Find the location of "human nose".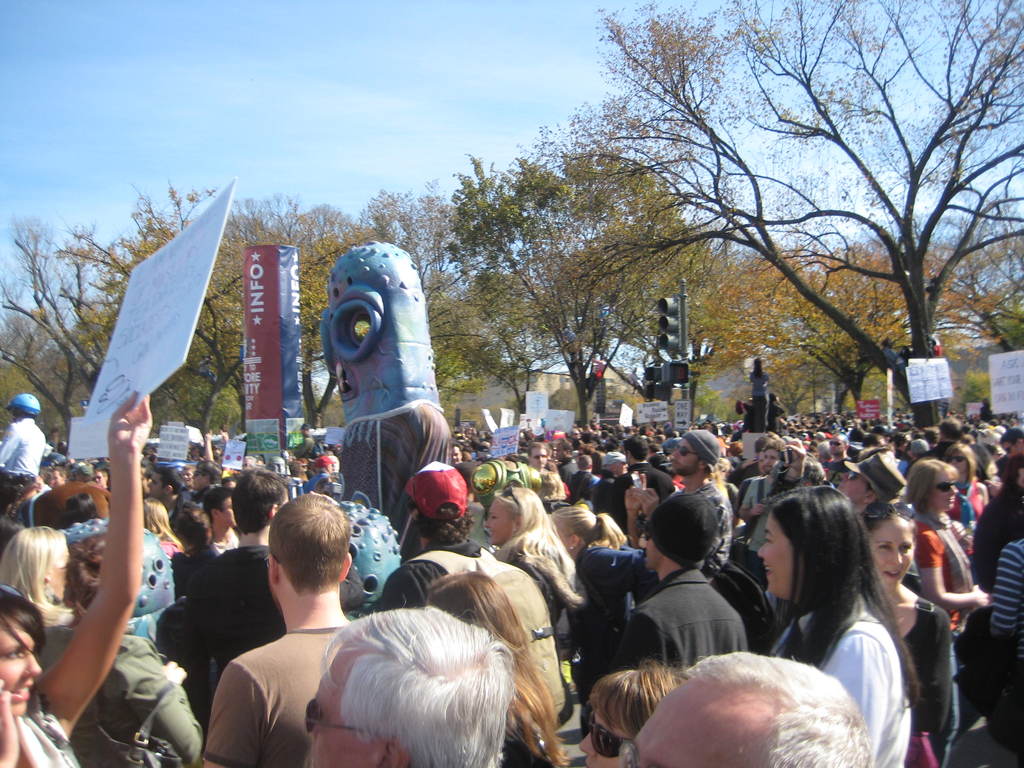
Location: x1=765, y1=457, x2=772, y2=466.
